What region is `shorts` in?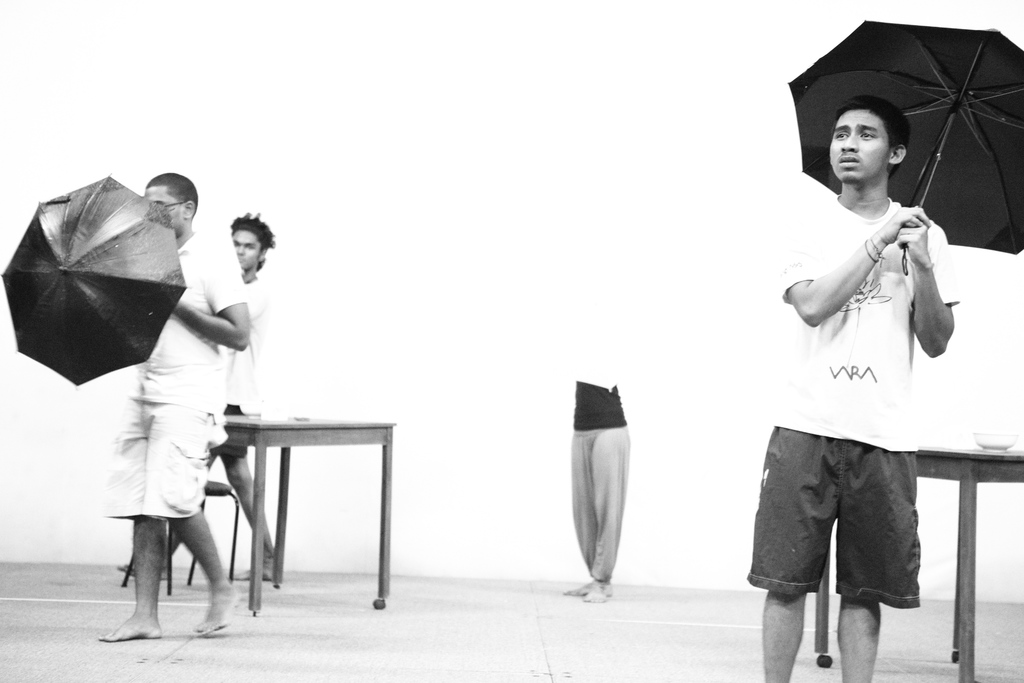
box(215, 404, 250, 462).
